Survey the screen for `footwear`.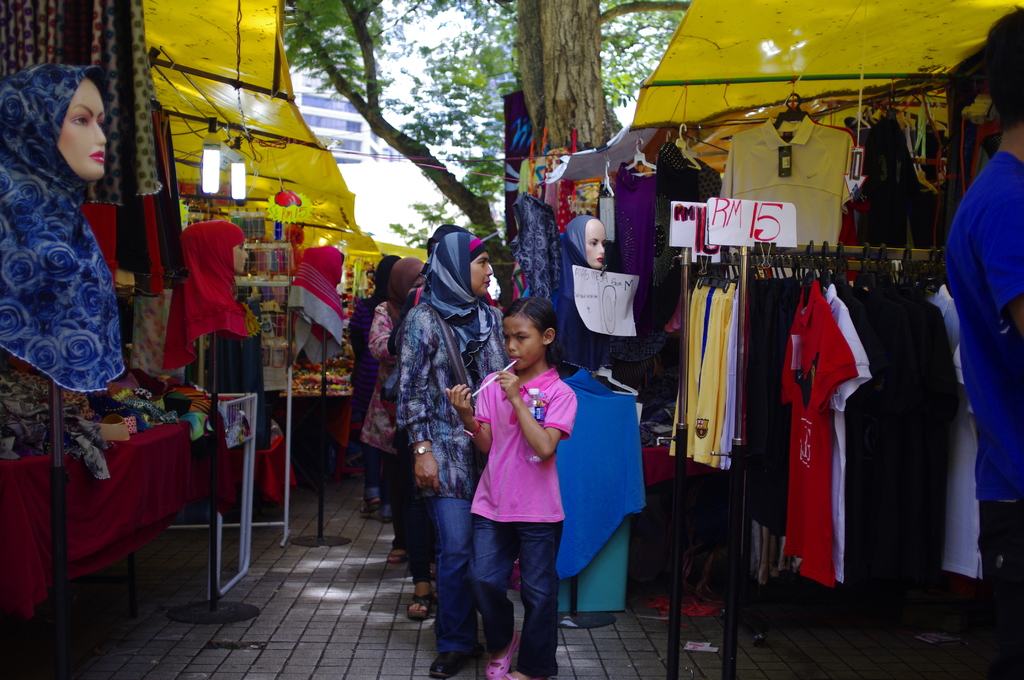
Survey found: bbox=[500, 661, 540, 679].
